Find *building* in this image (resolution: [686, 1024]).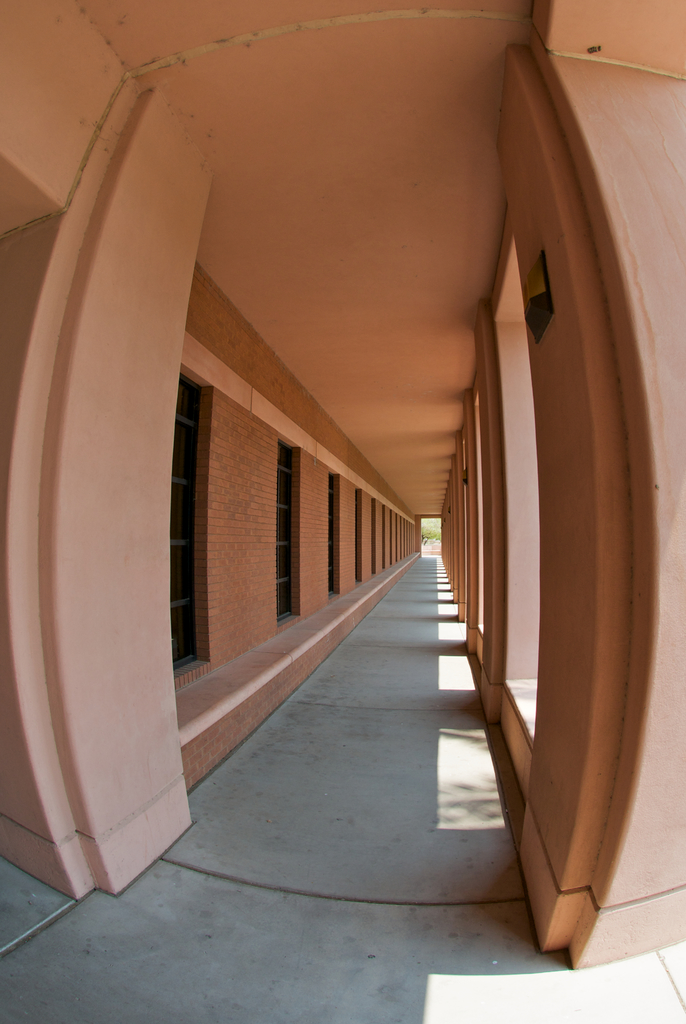
[left=0, top=0, right=685, bottom=1023].
